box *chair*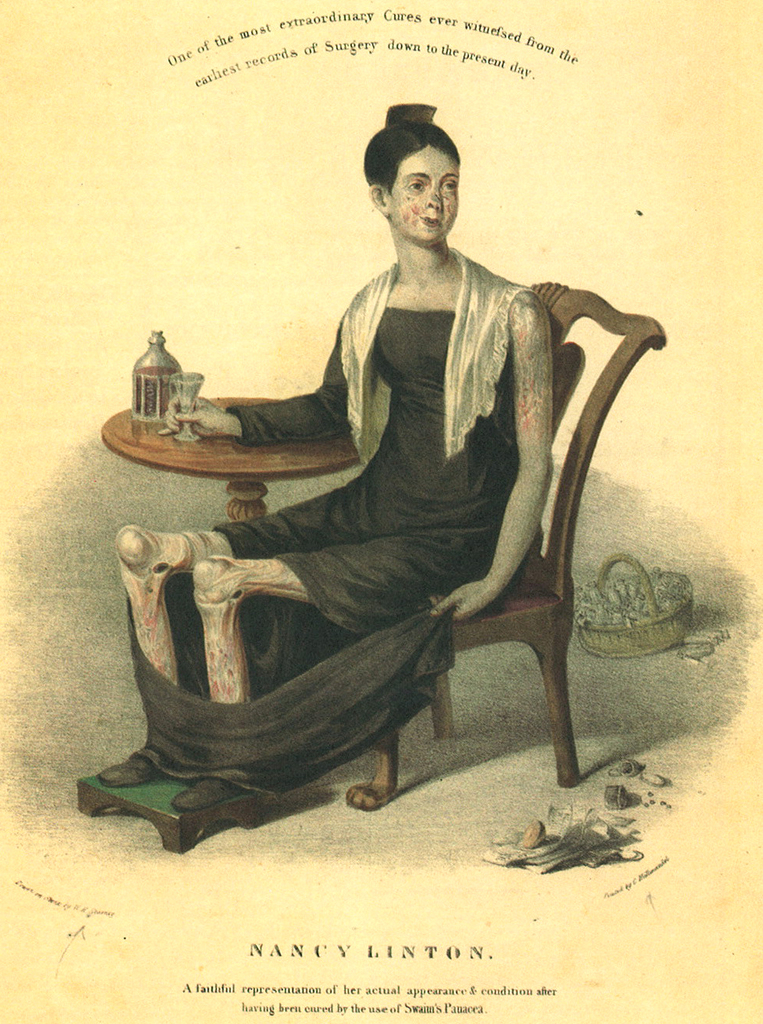
302/271/662/805
